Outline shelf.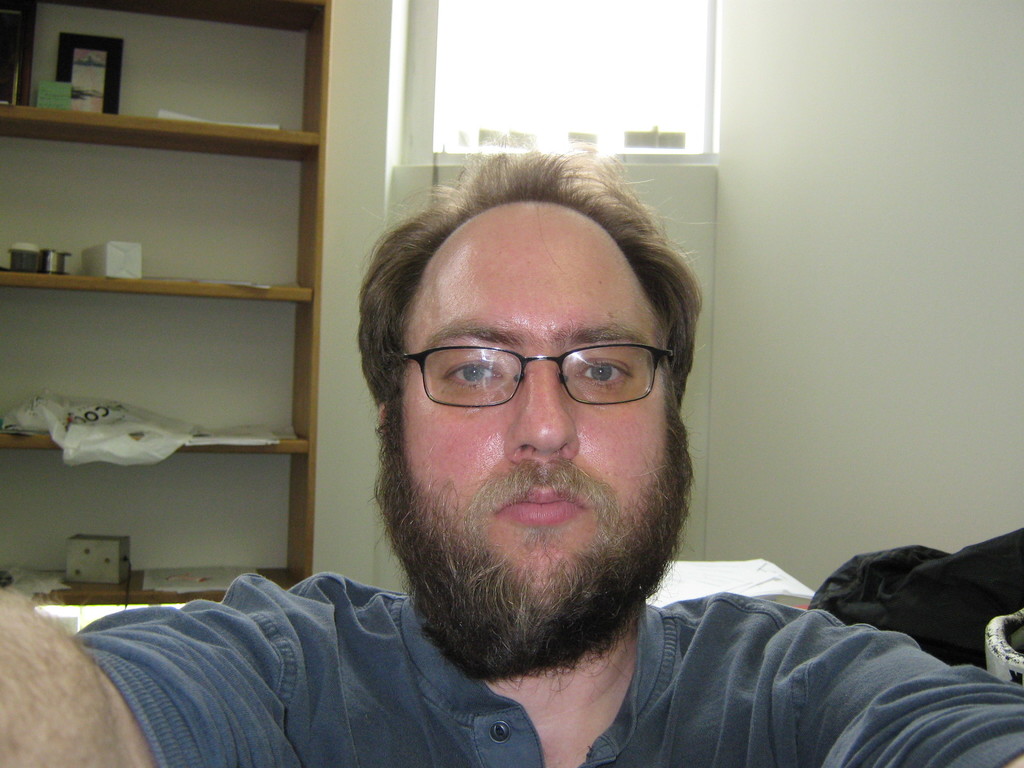
Outline: <bbox>0, 4, 325, 166</bbox>.
